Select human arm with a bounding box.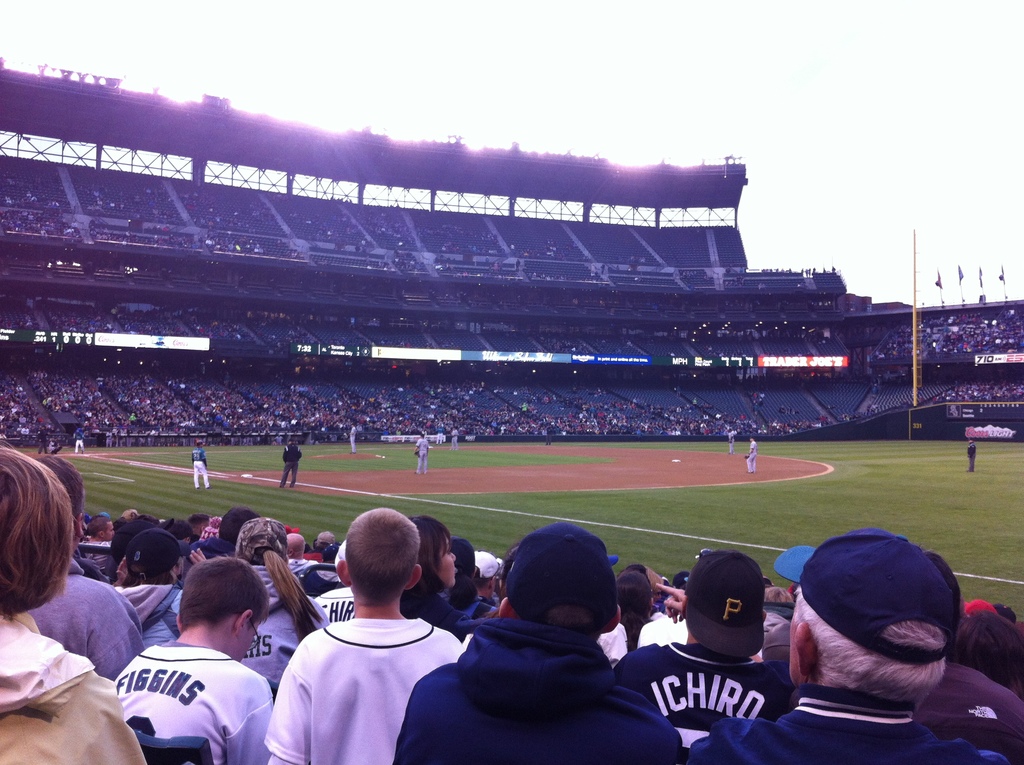
box=[282, 444, 287, 464].
